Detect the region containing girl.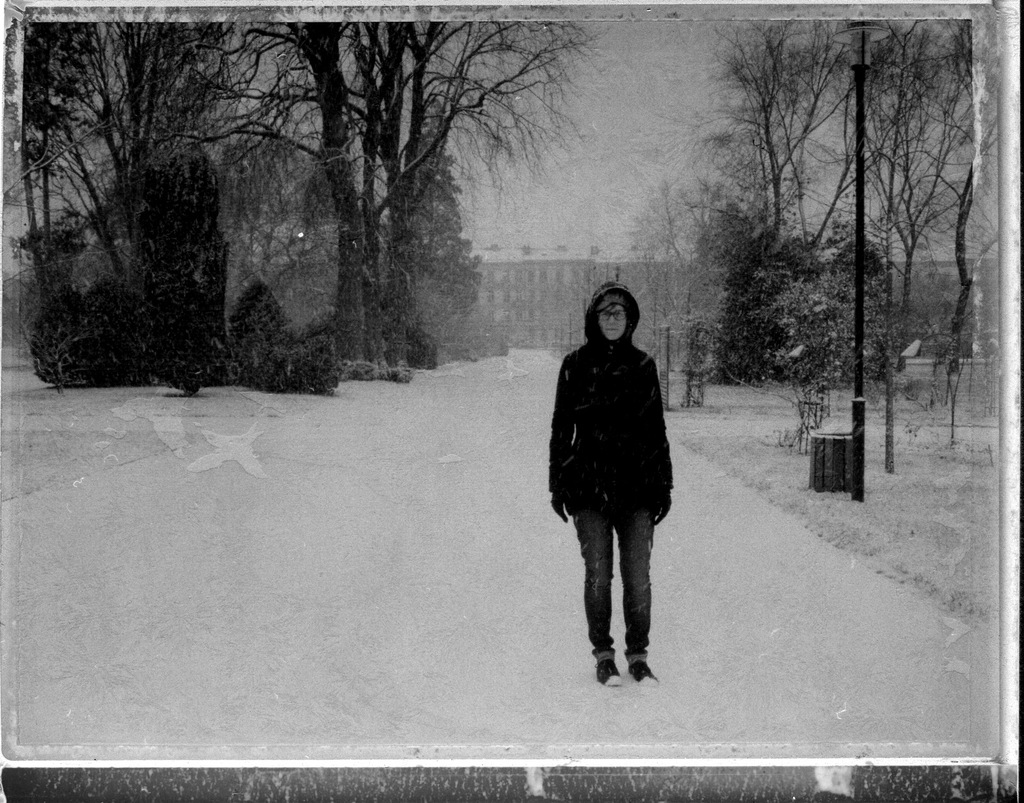
[x1=542, y1=282, x2=676, y2=685].
